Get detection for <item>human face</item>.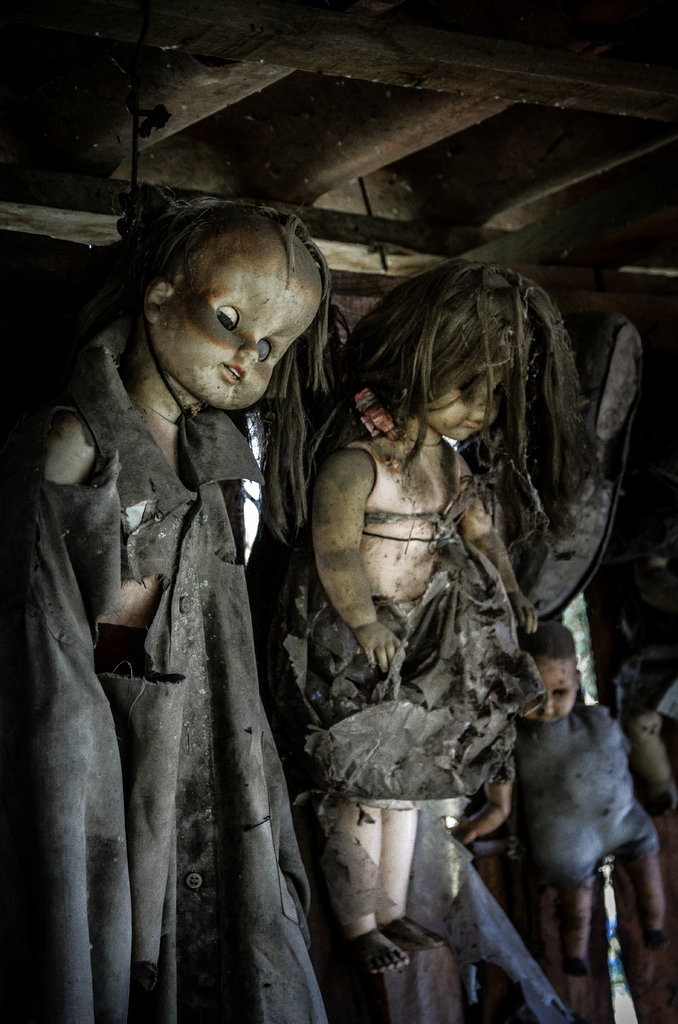
Detection: left=528, top=655, right=575, bottom=724.
